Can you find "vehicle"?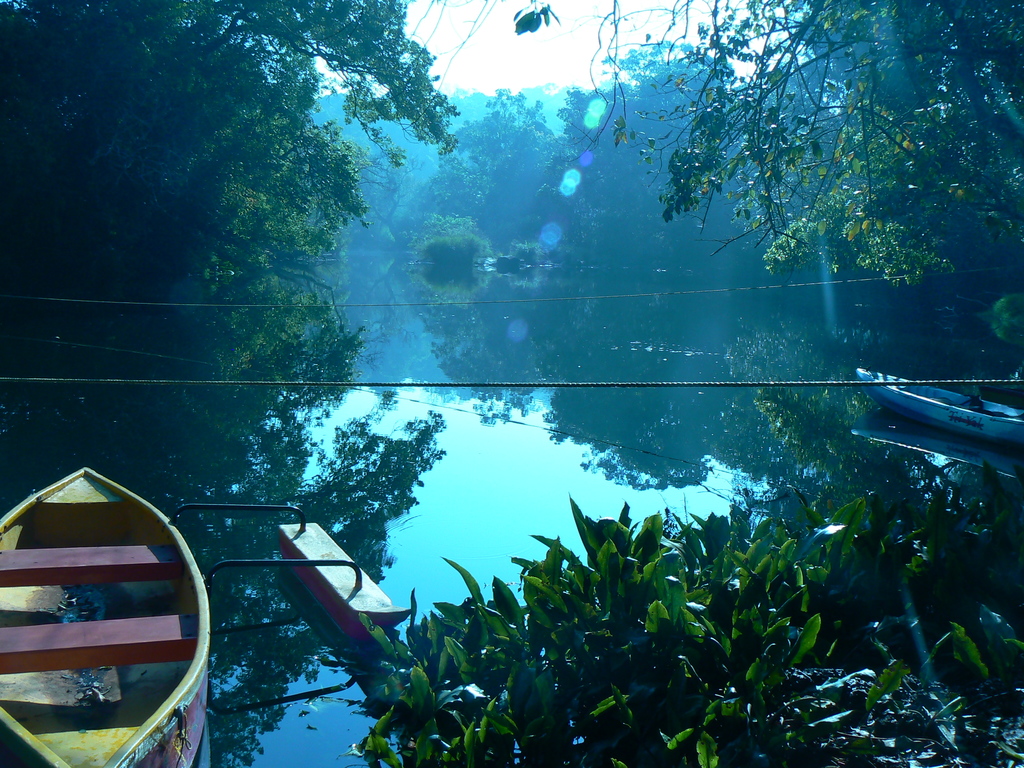
Yes, bounding box: pyautogui.locateOnScreen(853, 367, 1023, 442).
